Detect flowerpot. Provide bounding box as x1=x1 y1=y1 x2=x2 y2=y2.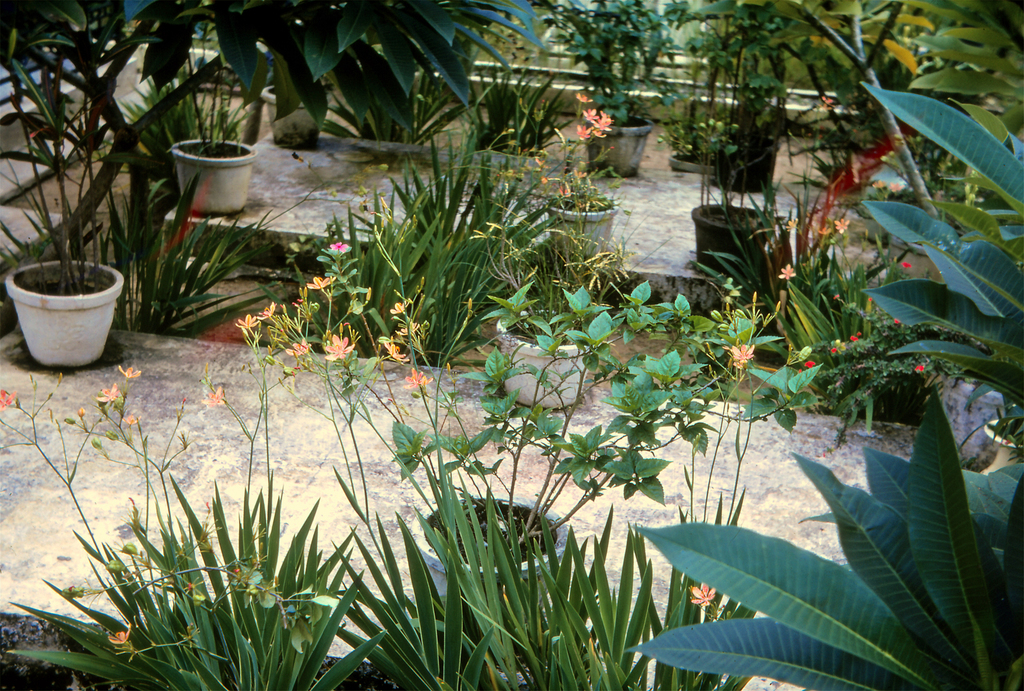
x1=919 y1=357 x2=1017 y2=464.
